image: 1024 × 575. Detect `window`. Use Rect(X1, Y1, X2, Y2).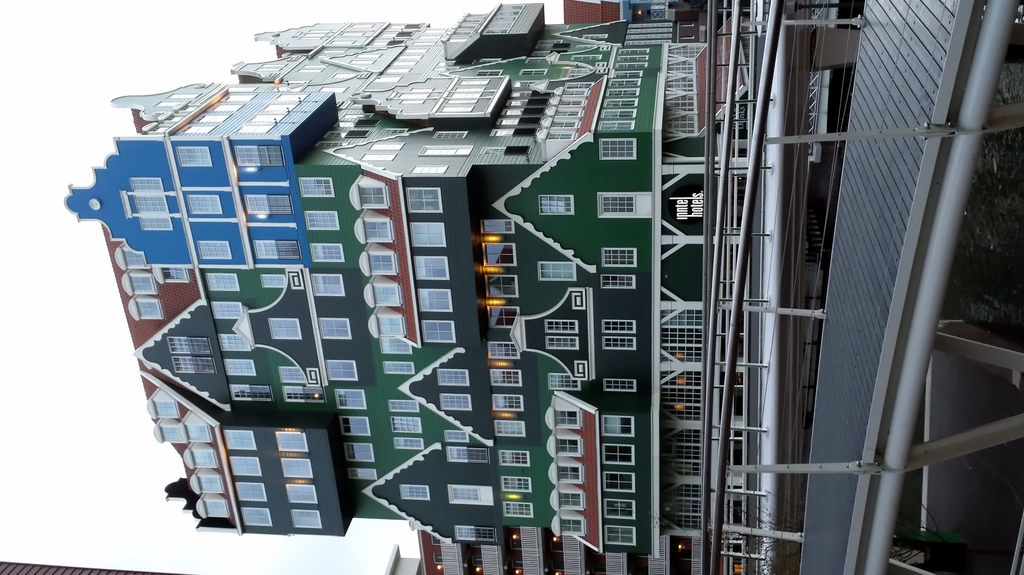
Rect(242, 506, 273, 528).
